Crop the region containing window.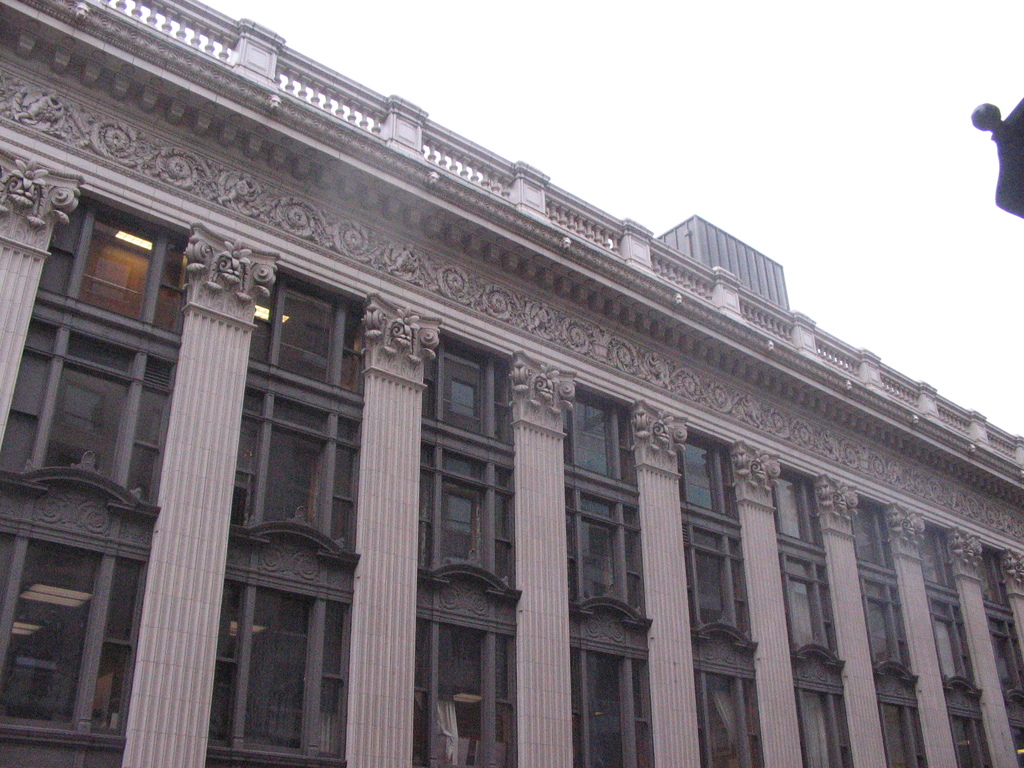
Crop region: Rect(216, 266, 374, 767).
